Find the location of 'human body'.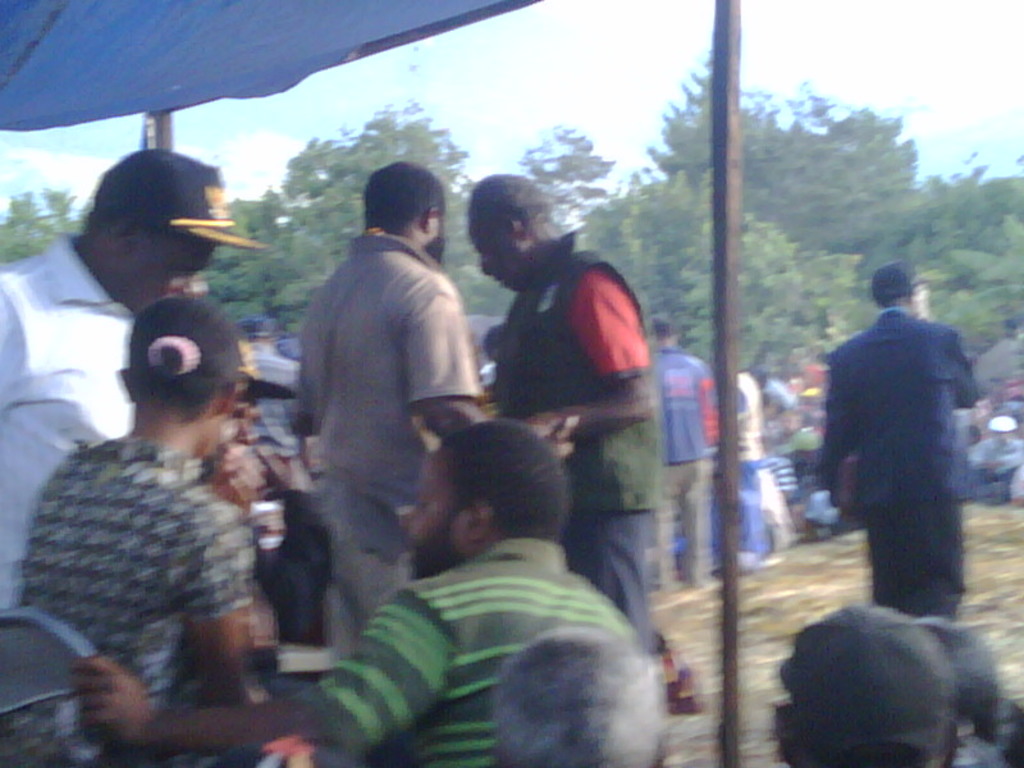
Location: 285/160/576/668.
